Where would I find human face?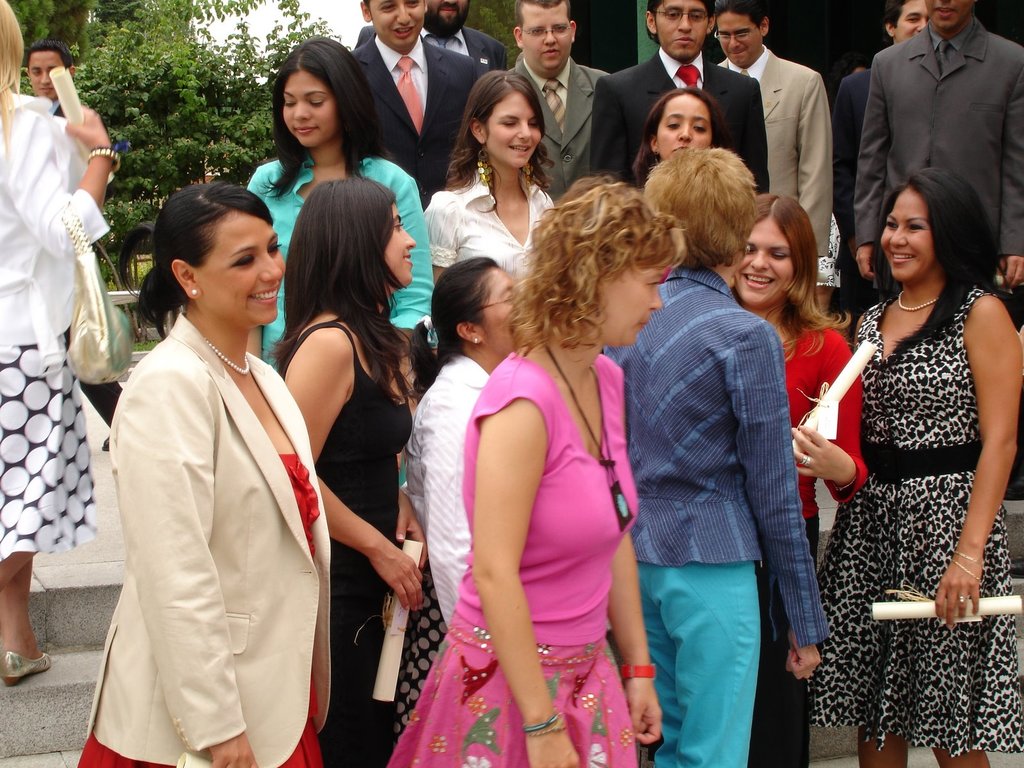
At 882,191,938,284.
